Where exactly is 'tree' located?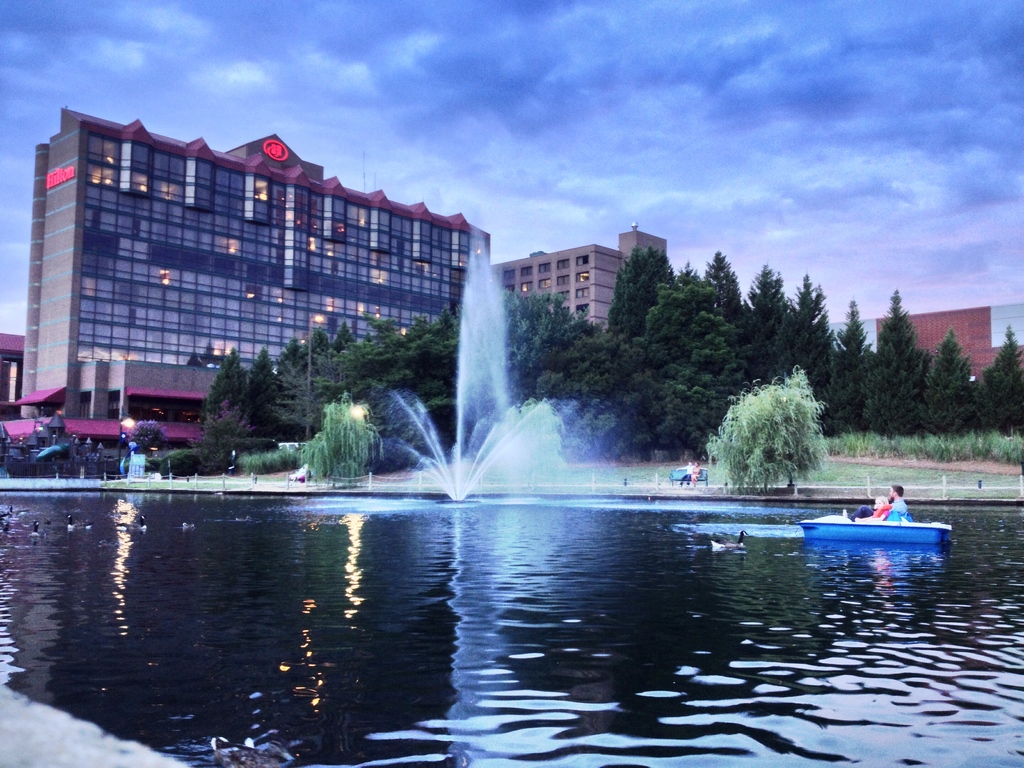
Its bounding box is l=785, t=268, r=828, b=412.
